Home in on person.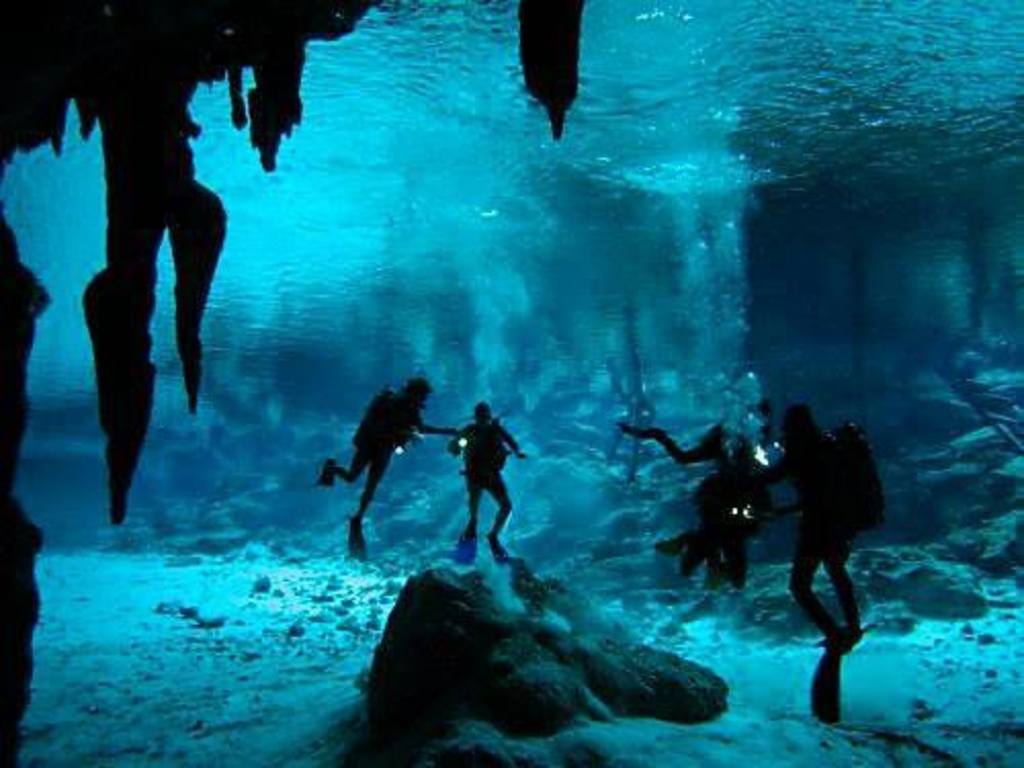
Homed in at <box>451,393,526,563</box>.
